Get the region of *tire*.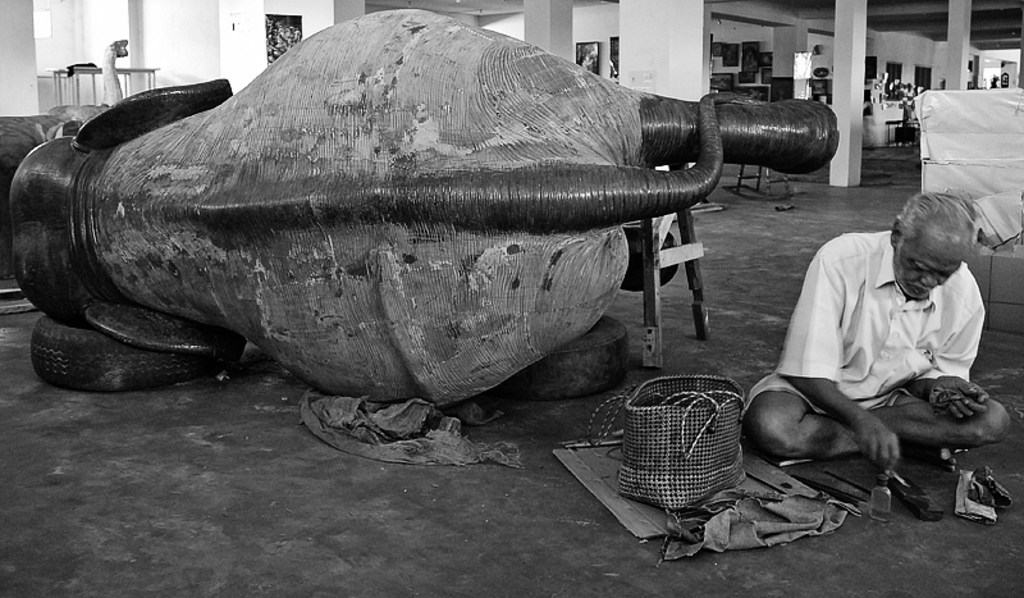
bbox=[31, 312, 229, 379].
